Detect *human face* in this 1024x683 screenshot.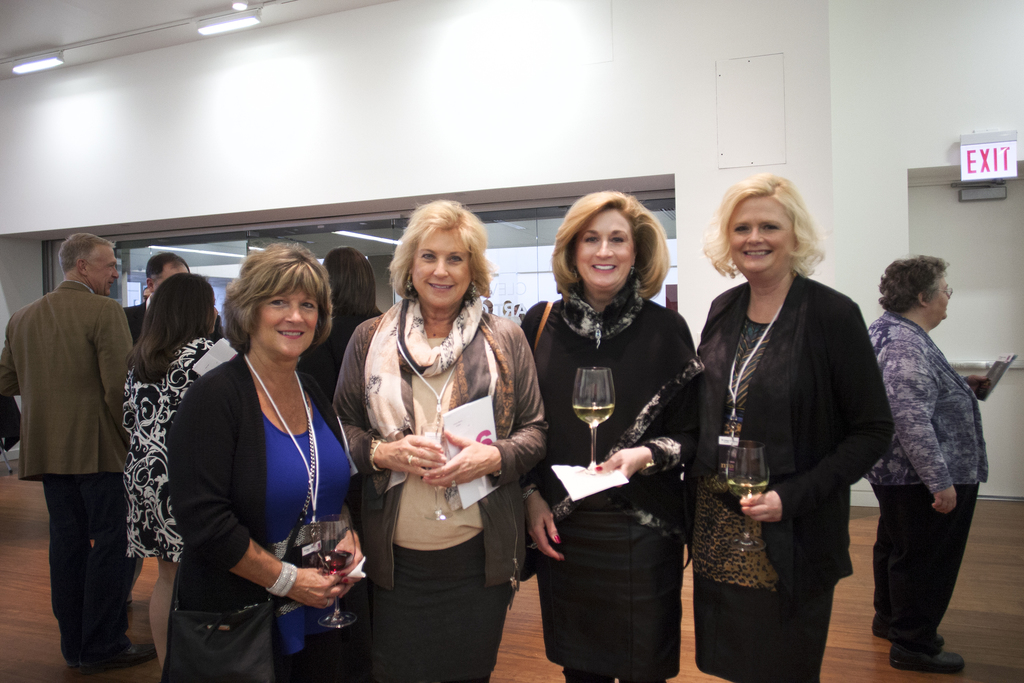
Detection: 576 210 636 288.
